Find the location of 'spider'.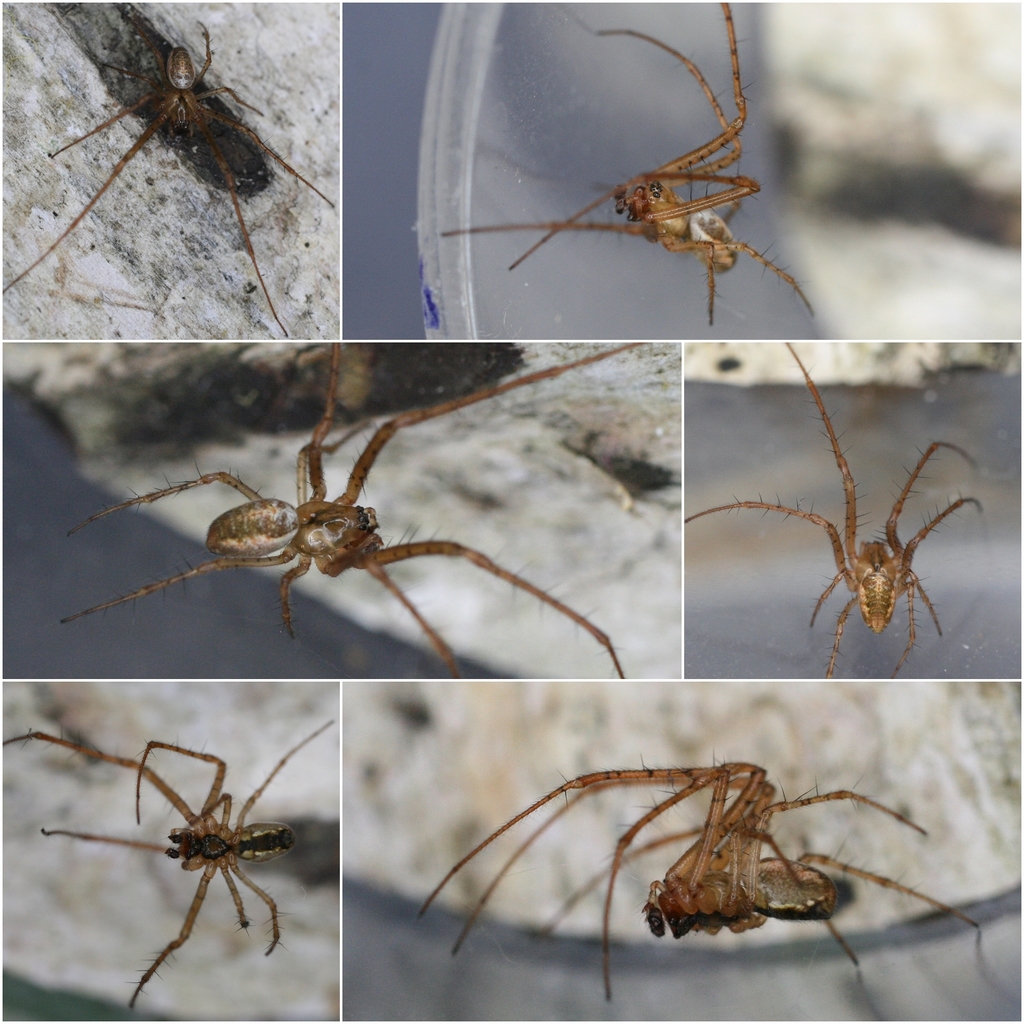
Location: bbox(683, 342, 993, 674).
